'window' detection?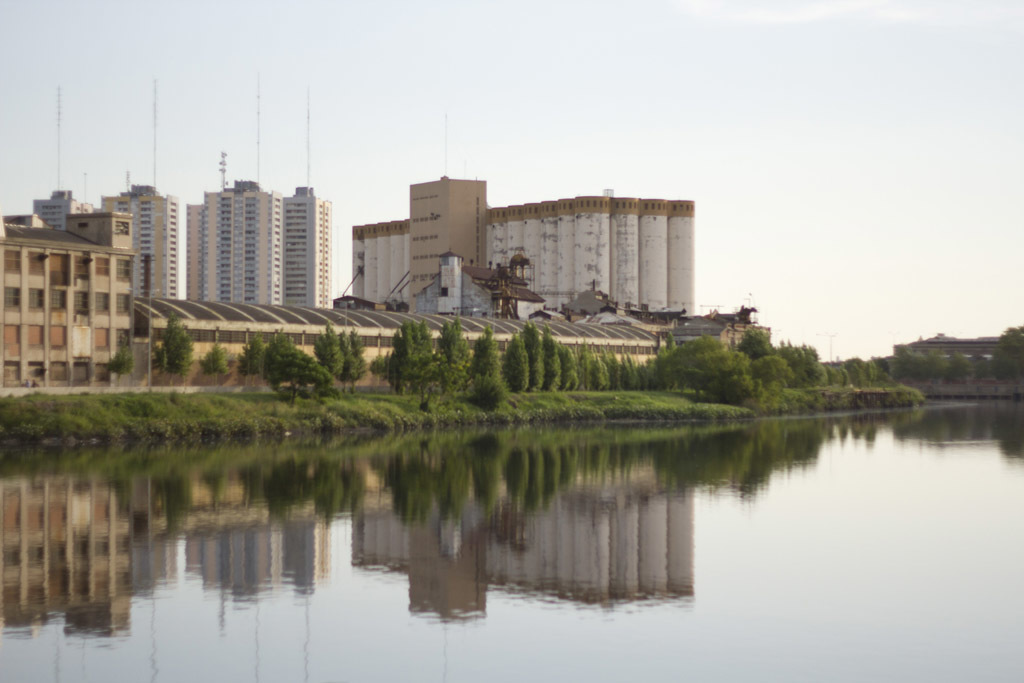
crop(68, 356, 92, 383)
